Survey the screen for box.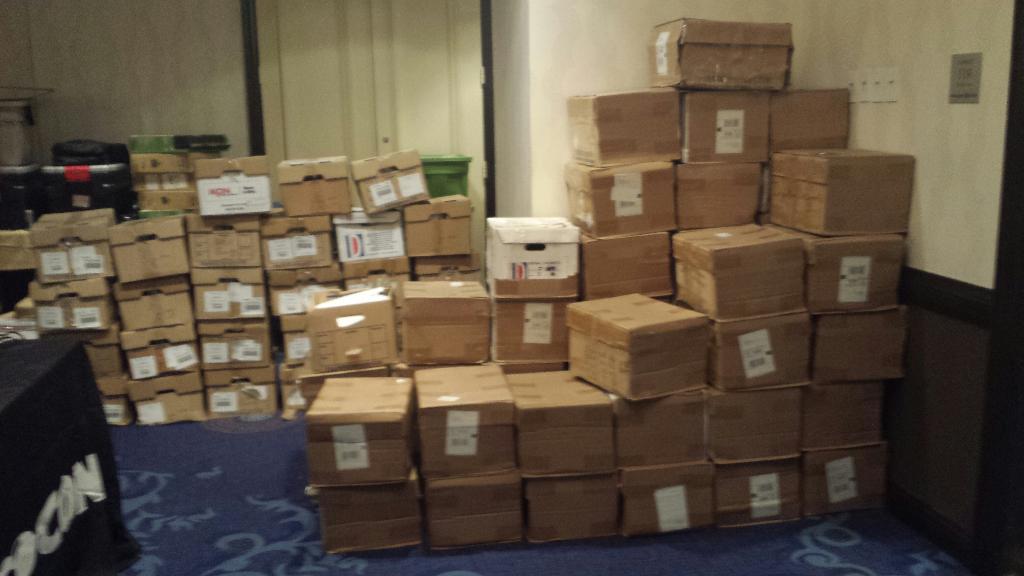
Survey found: {"left": 762, "top": 83, "right": 850, "bottom": 151}.
